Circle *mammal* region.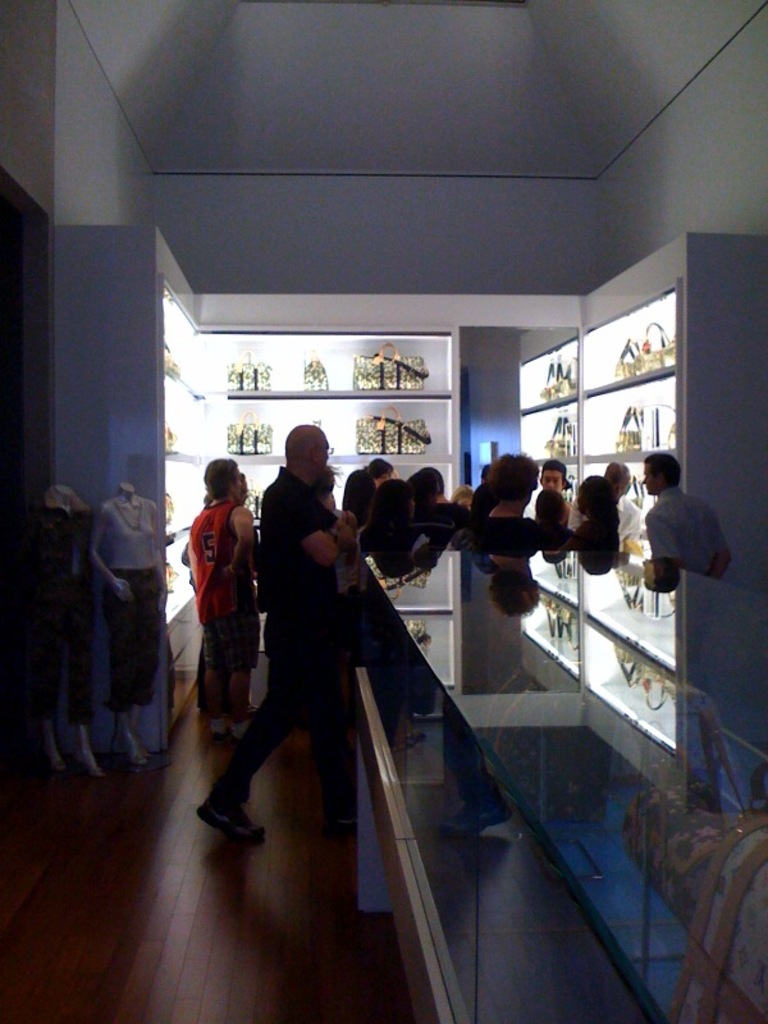
Region: [489, 445, 530, 525].
